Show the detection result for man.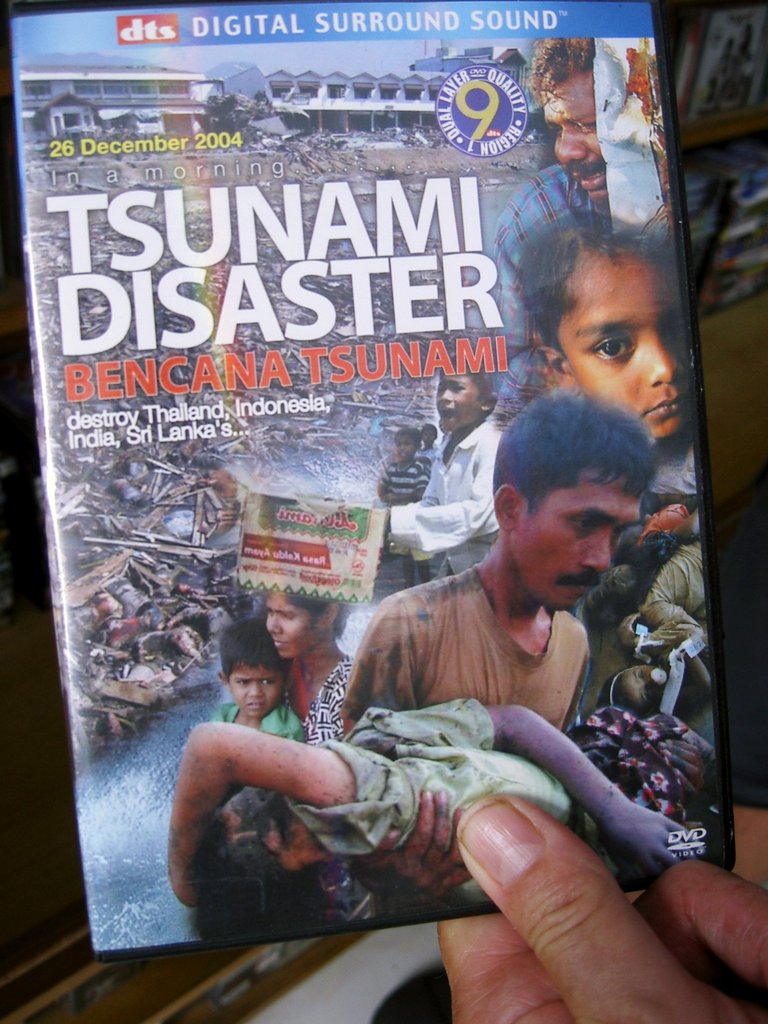
x1=491, y1=36, x2=606, y2=410.
